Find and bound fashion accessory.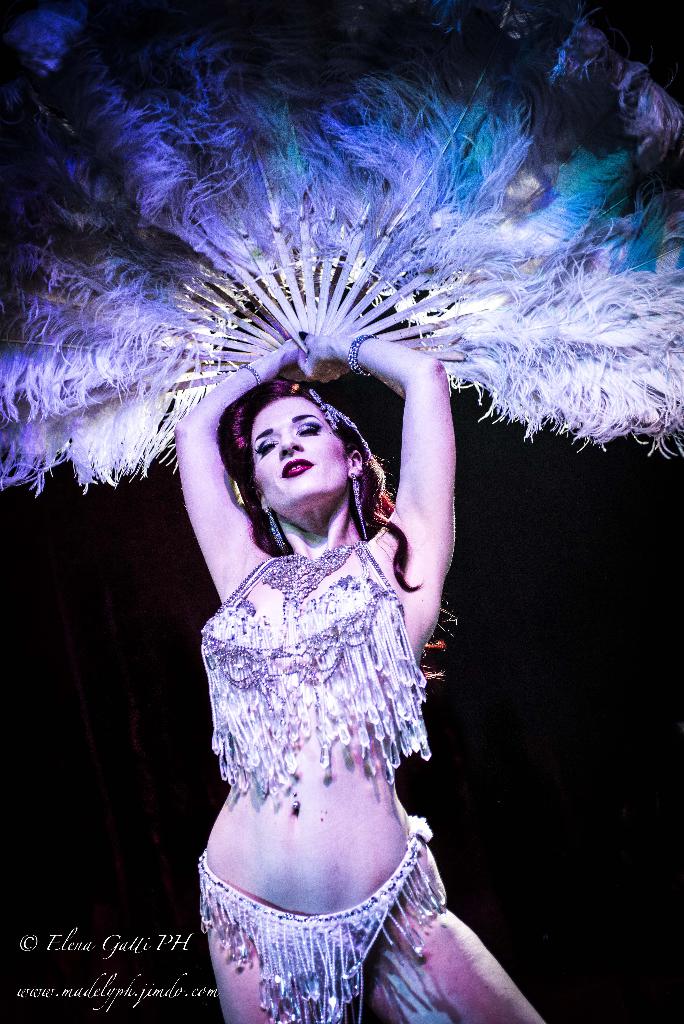
Bound: 243 364 265 388.
